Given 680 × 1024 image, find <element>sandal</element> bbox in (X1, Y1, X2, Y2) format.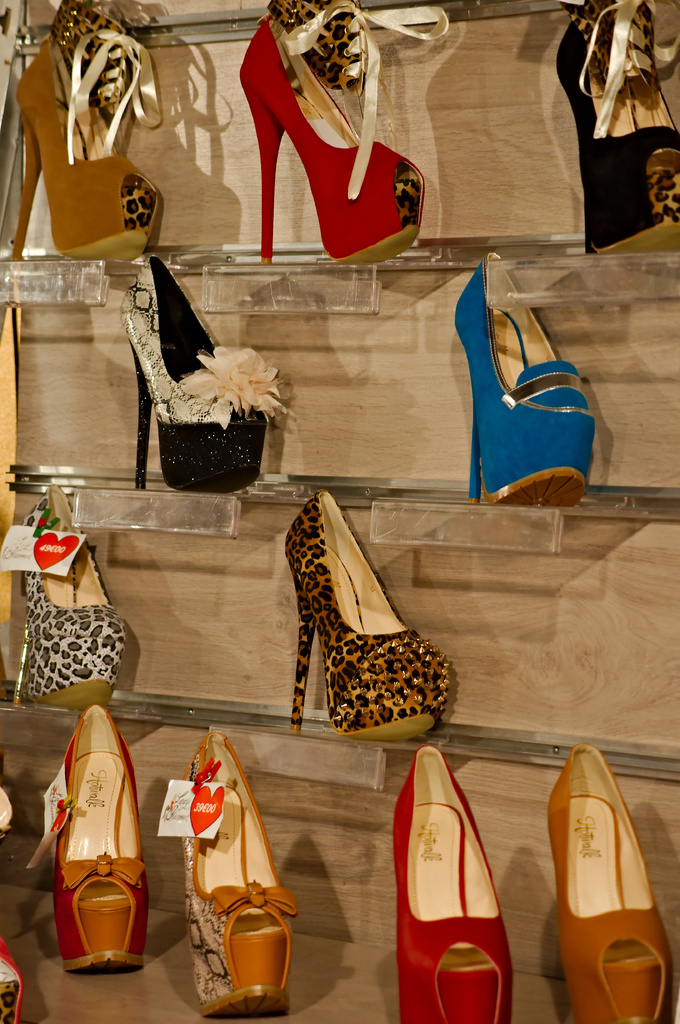
(274, 497, 461, 785).
